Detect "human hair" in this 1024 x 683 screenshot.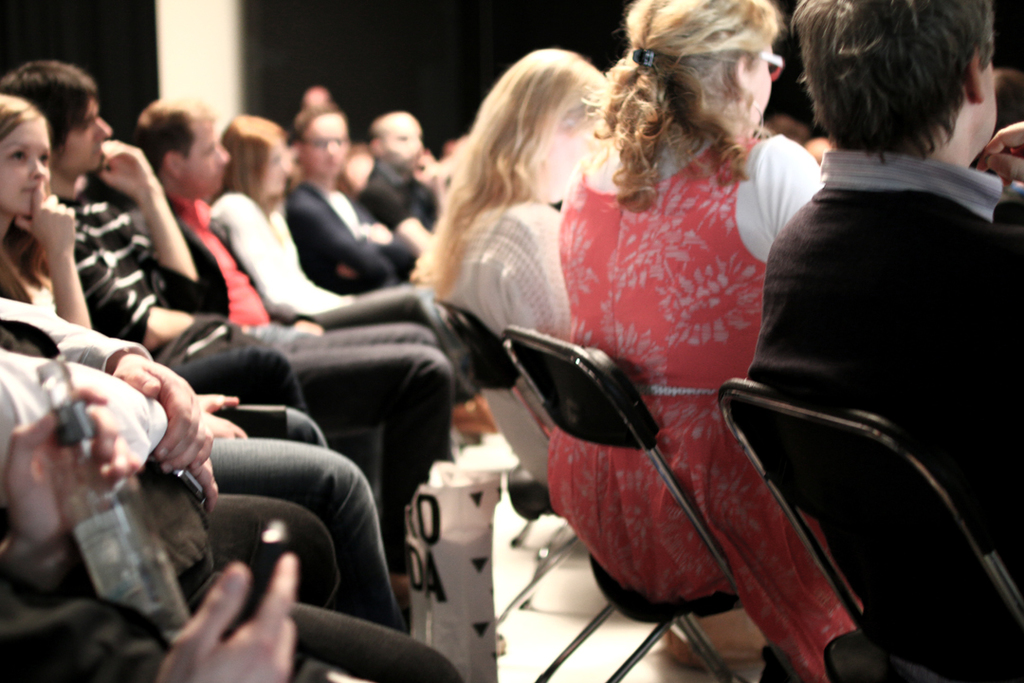
Detection: detection(221, 109, 291, 223).
